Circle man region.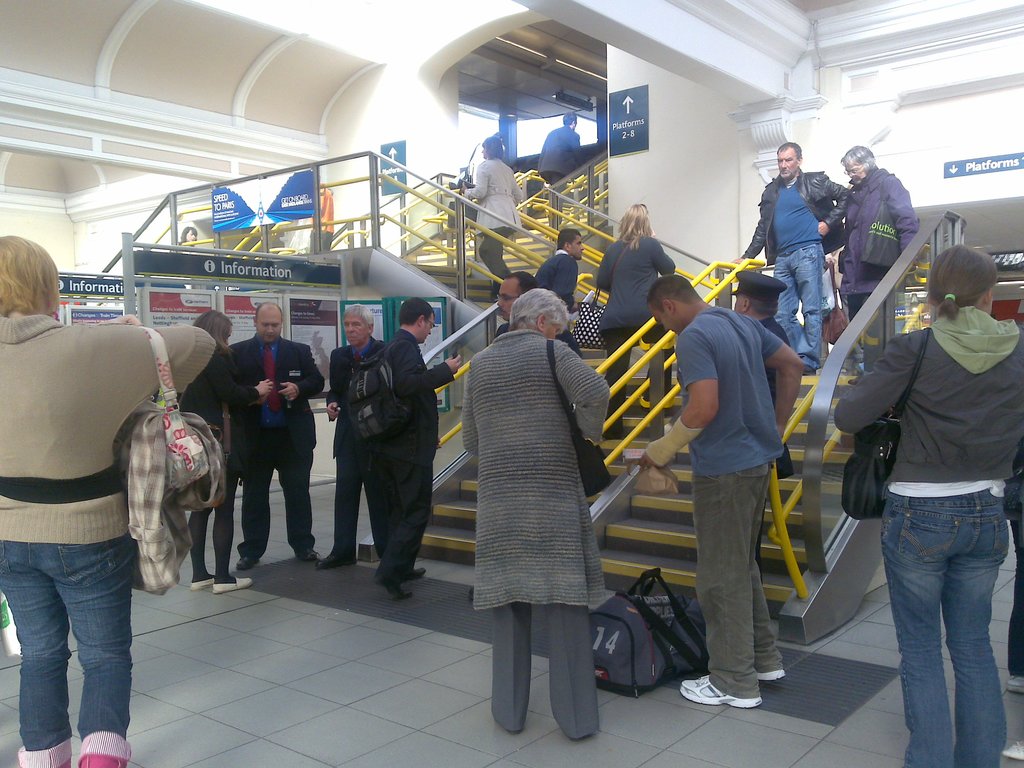
Region: bbox=[317, 312, 391, 570].
